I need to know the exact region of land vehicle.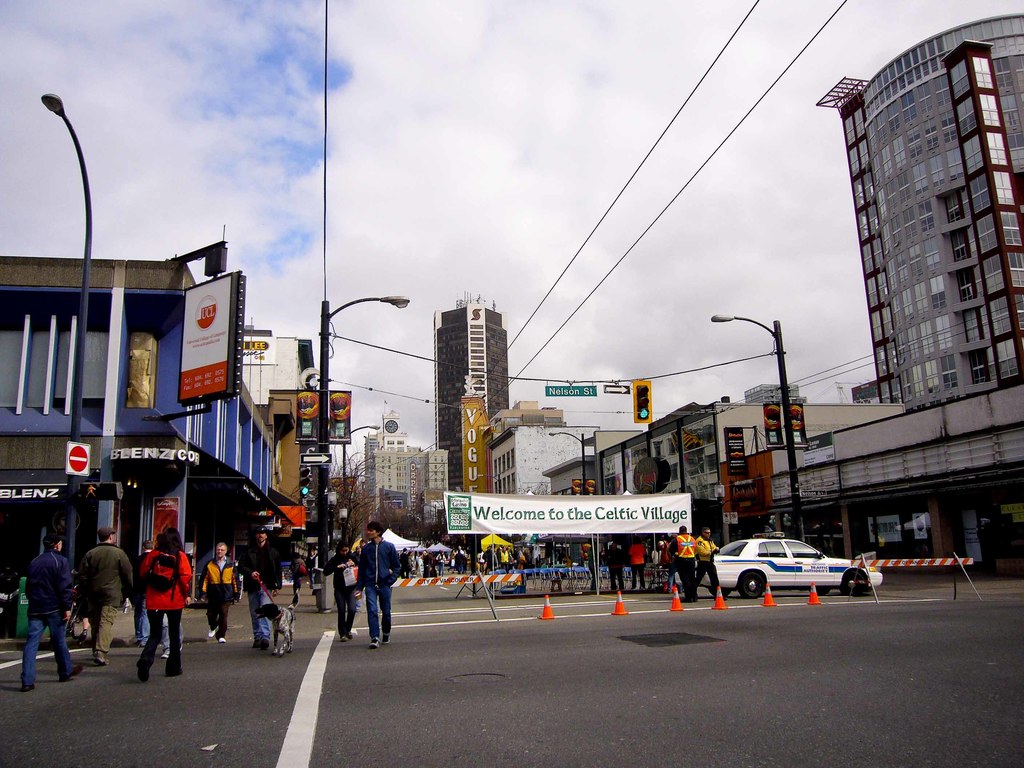
Region: detection(697, 531, 881, 607).
